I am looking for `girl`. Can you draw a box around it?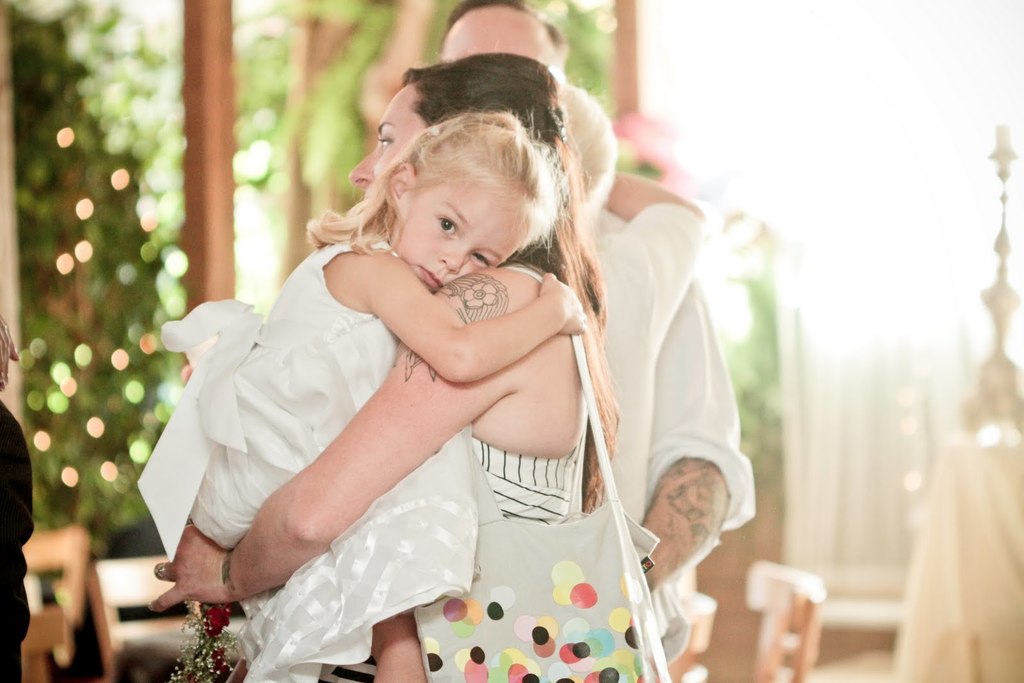
Sure, the bounding box is [left=152, top=42, right=661, bottom=682].
